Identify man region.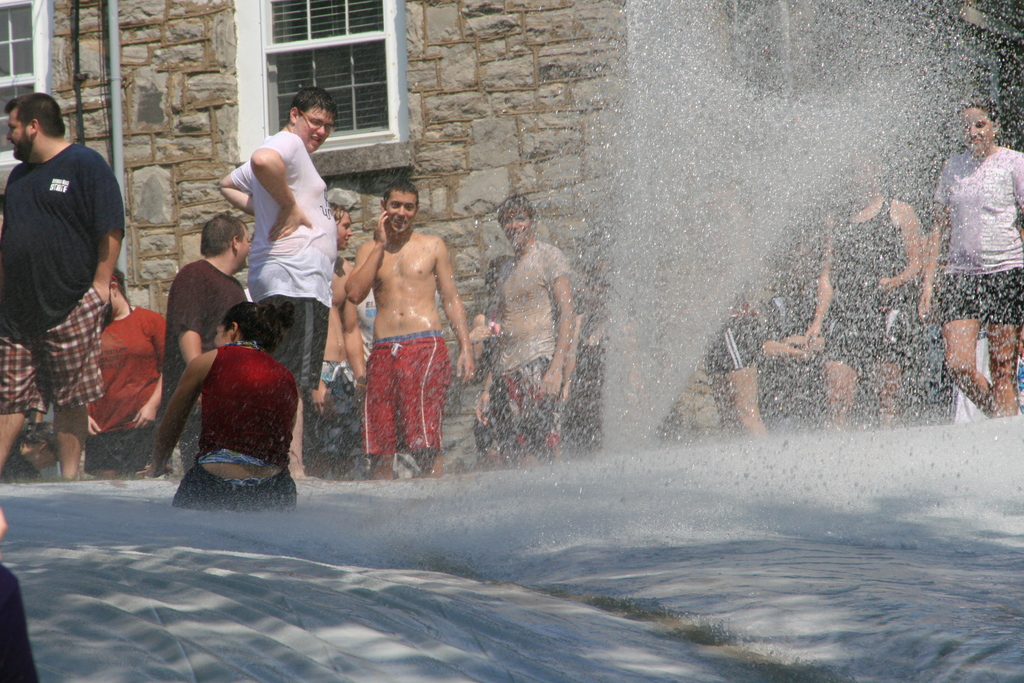
Region: 84:261:169:475.
